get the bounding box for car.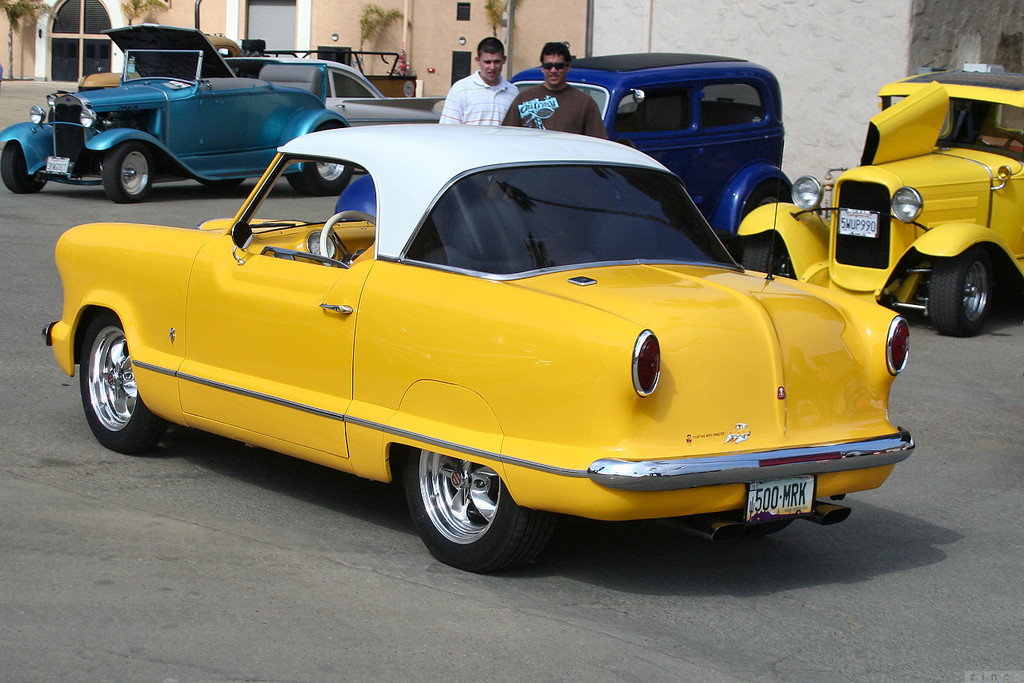
<box>269,58,447,131</box>.
